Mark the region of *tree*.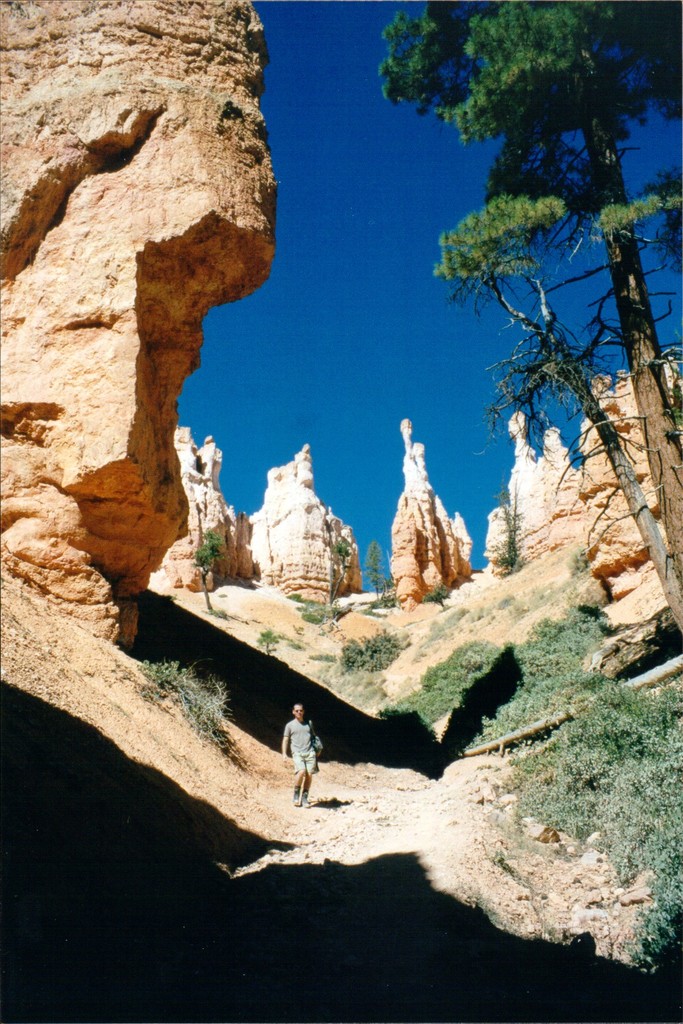
Region: {"x1": 486, "y1": 471, "x2": 520, "y2": 580}.
